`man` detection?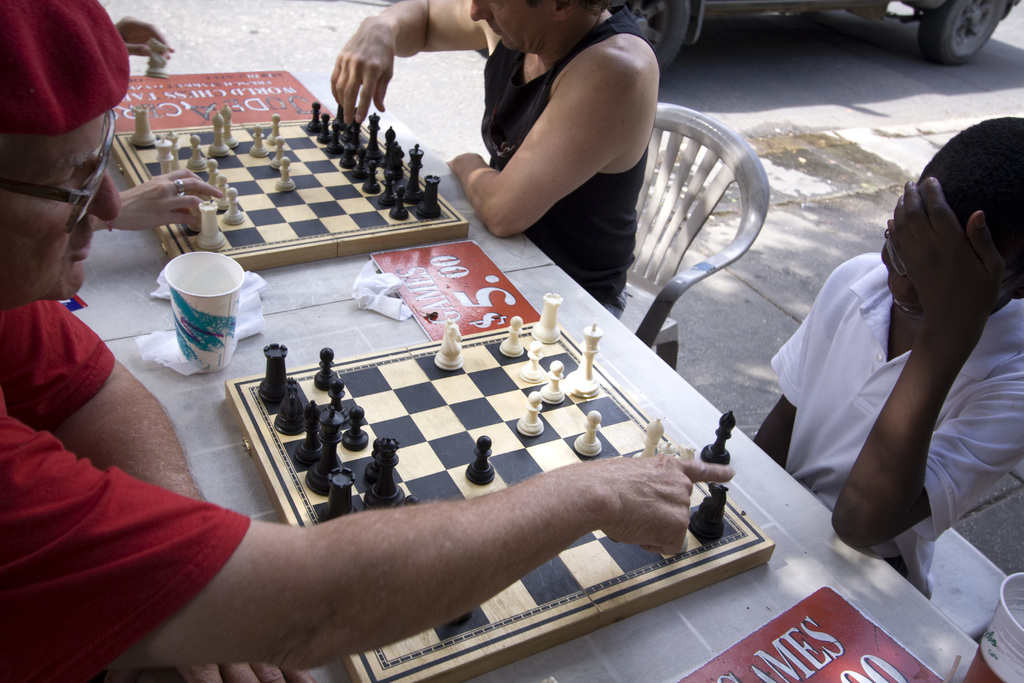
(0,0,733,682)
